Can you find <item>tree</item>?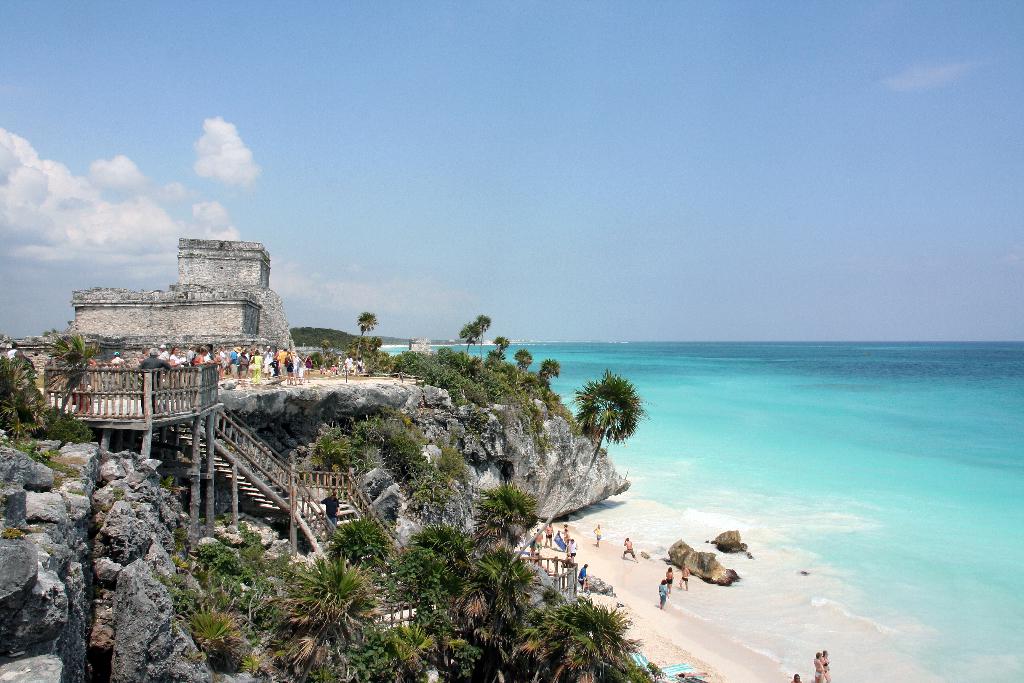
Yes, bounding box: 0,350,56,447.
